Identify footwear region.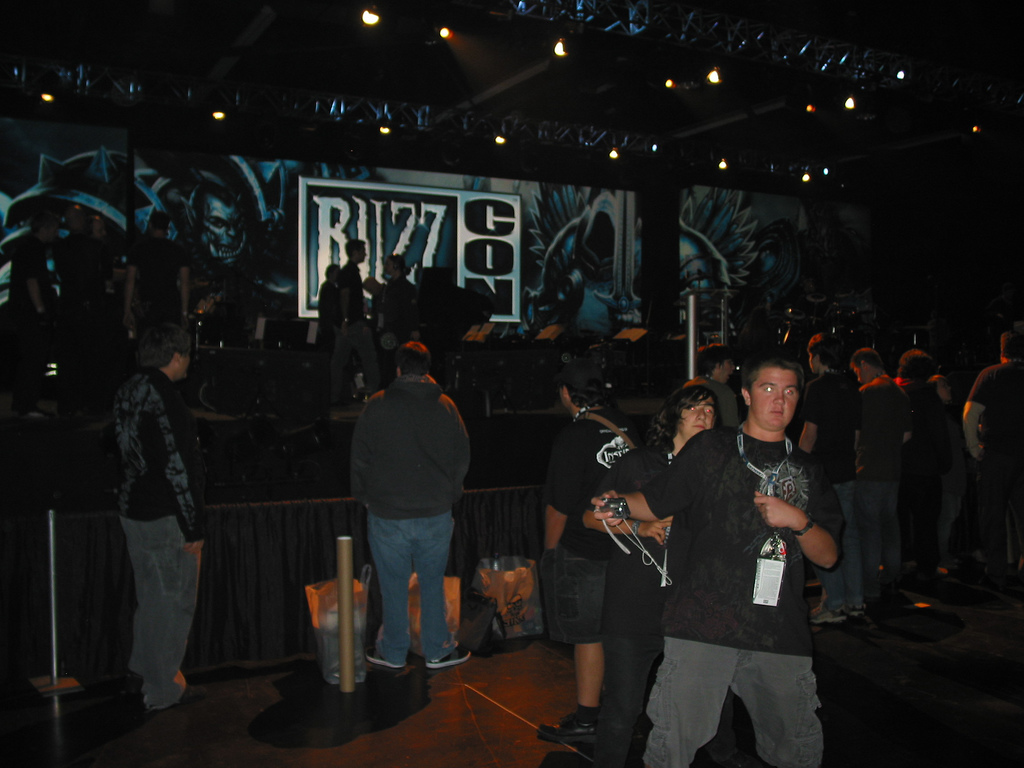
Region: <box>536,703,605,743</box>.
